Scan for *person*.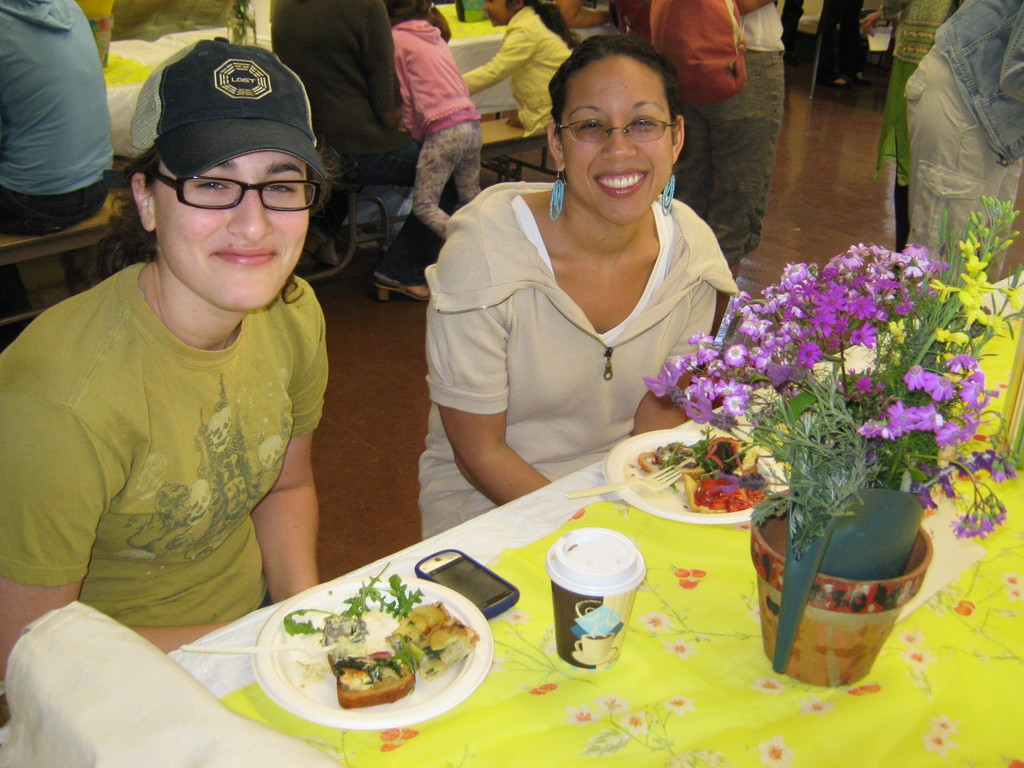
Scan result: <box>394,0,479,227</box>.
